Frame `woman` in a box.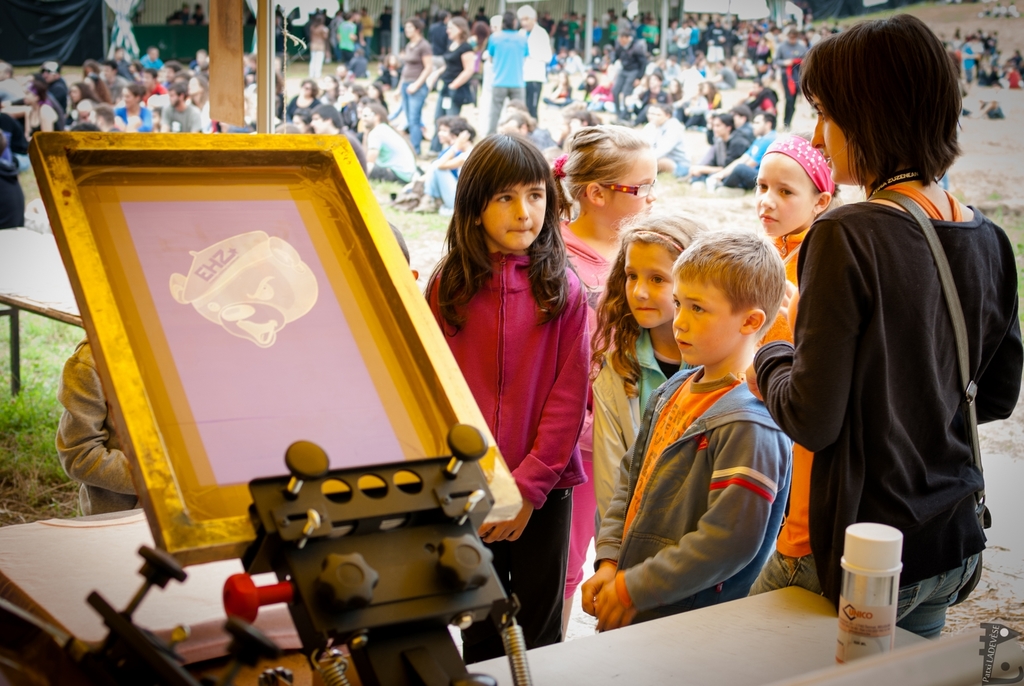
pyautogui.locateOnScreen(413, 115, 478, 212).
